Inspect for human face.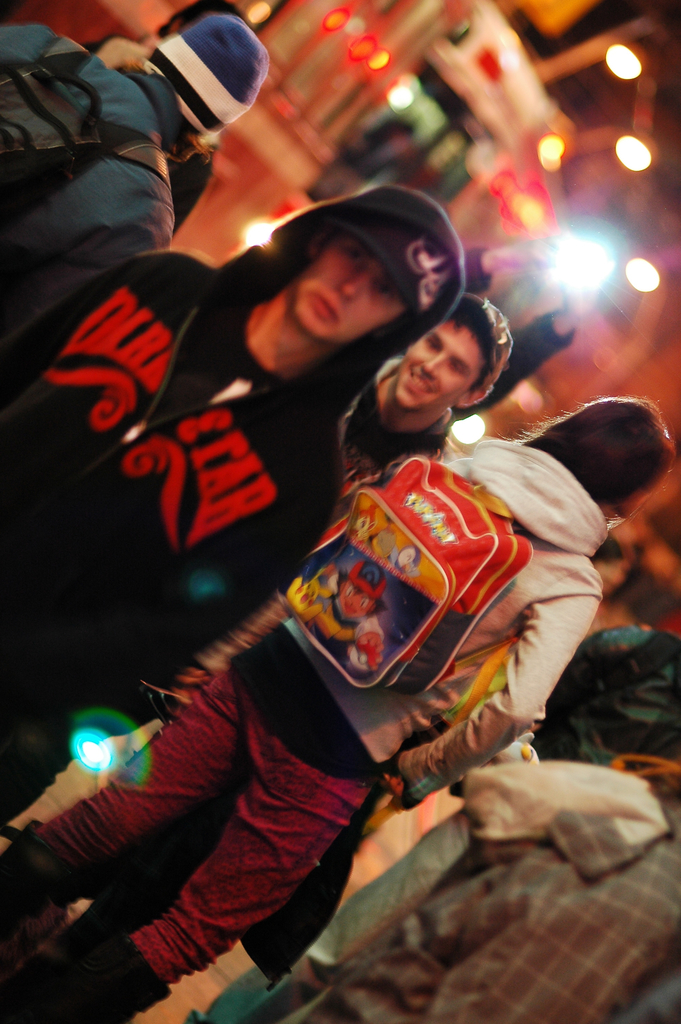
Inspection: bbox=(291, 235, 403, 349).
